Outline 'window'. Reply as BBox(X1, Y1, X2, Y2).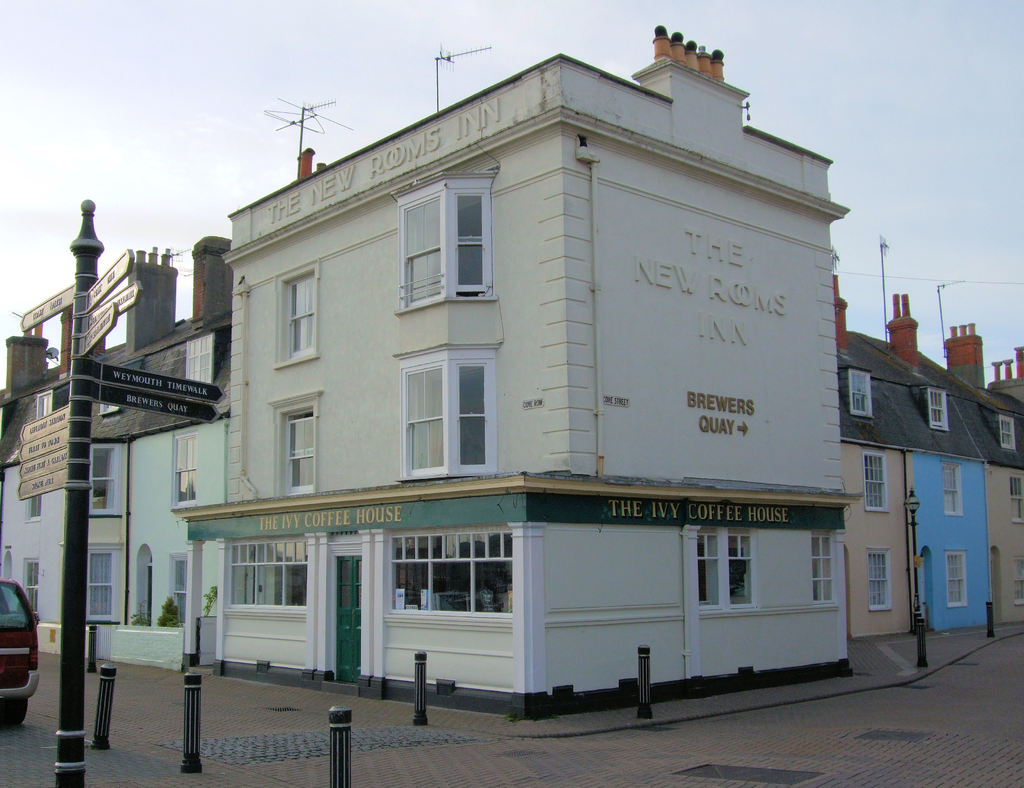
BBox(28, 494, 42, 524).
